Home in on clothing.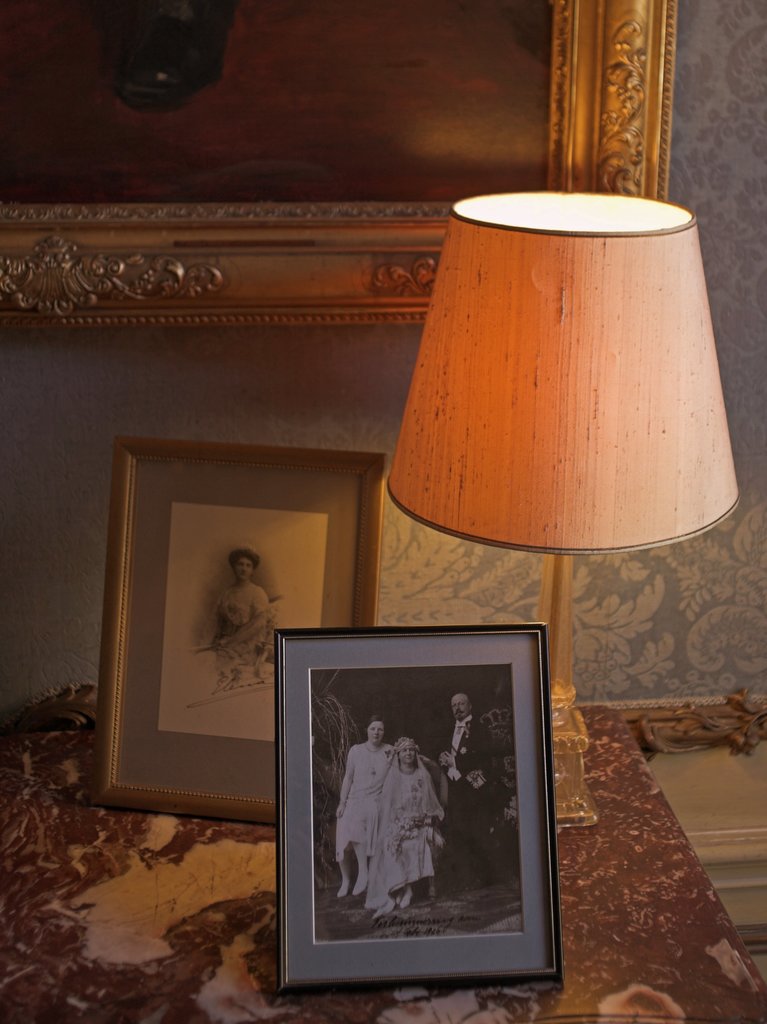
Homed in at (left=444, top=704, right=491, bottom=833).
